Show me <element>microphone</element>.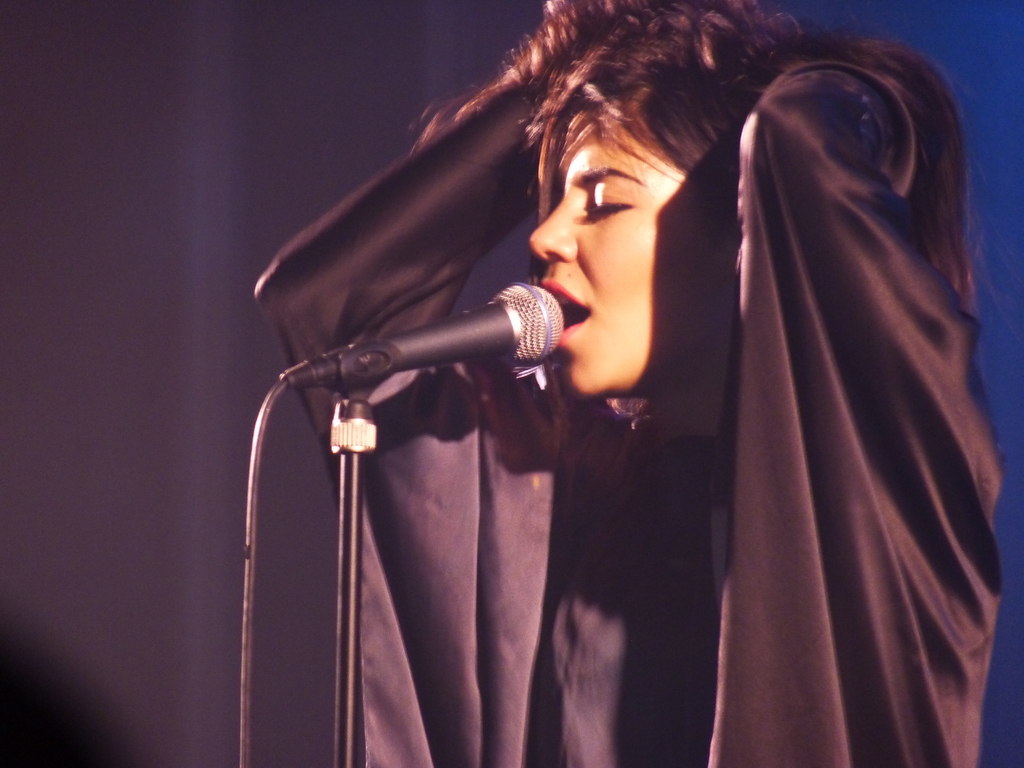
<element>microphone</element> is here: 343 271 583 401.
